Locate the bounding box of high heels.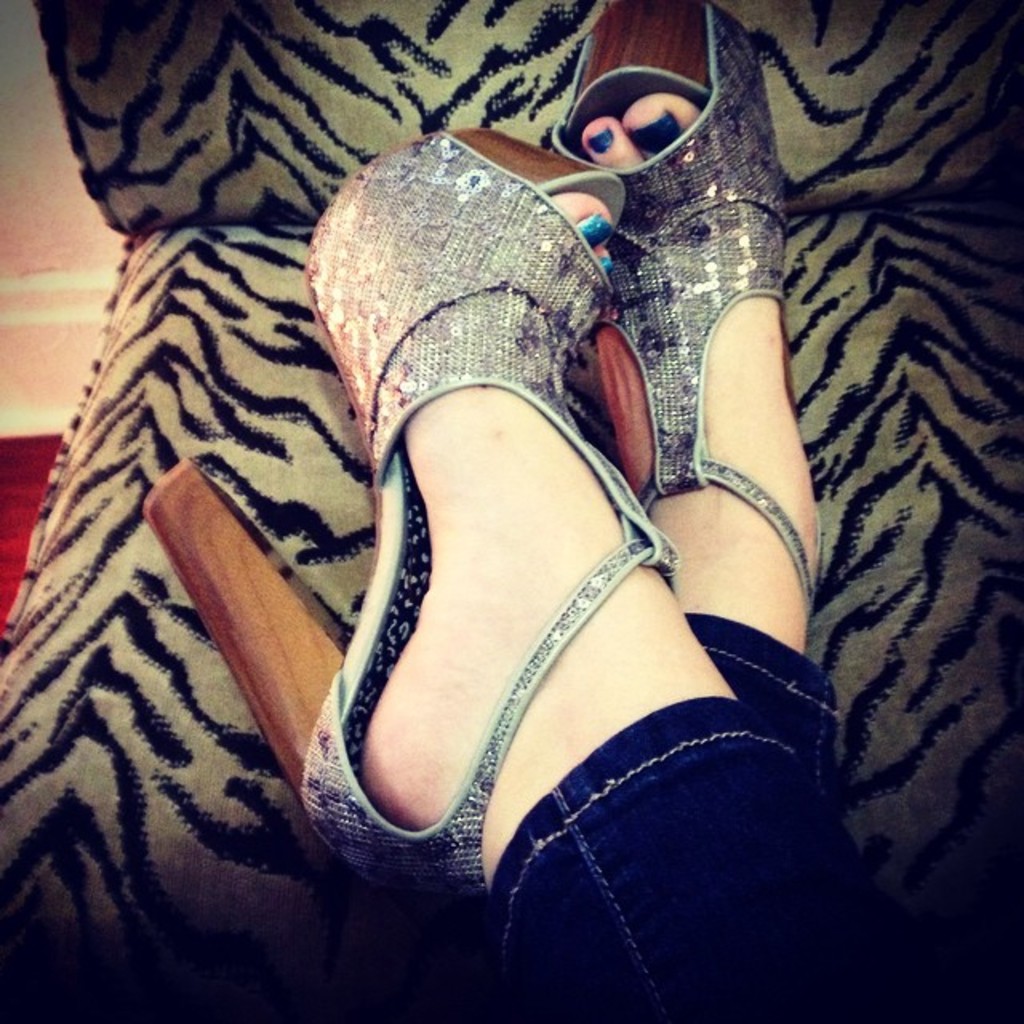
Bounding box: [533, 0, 822, 622].
